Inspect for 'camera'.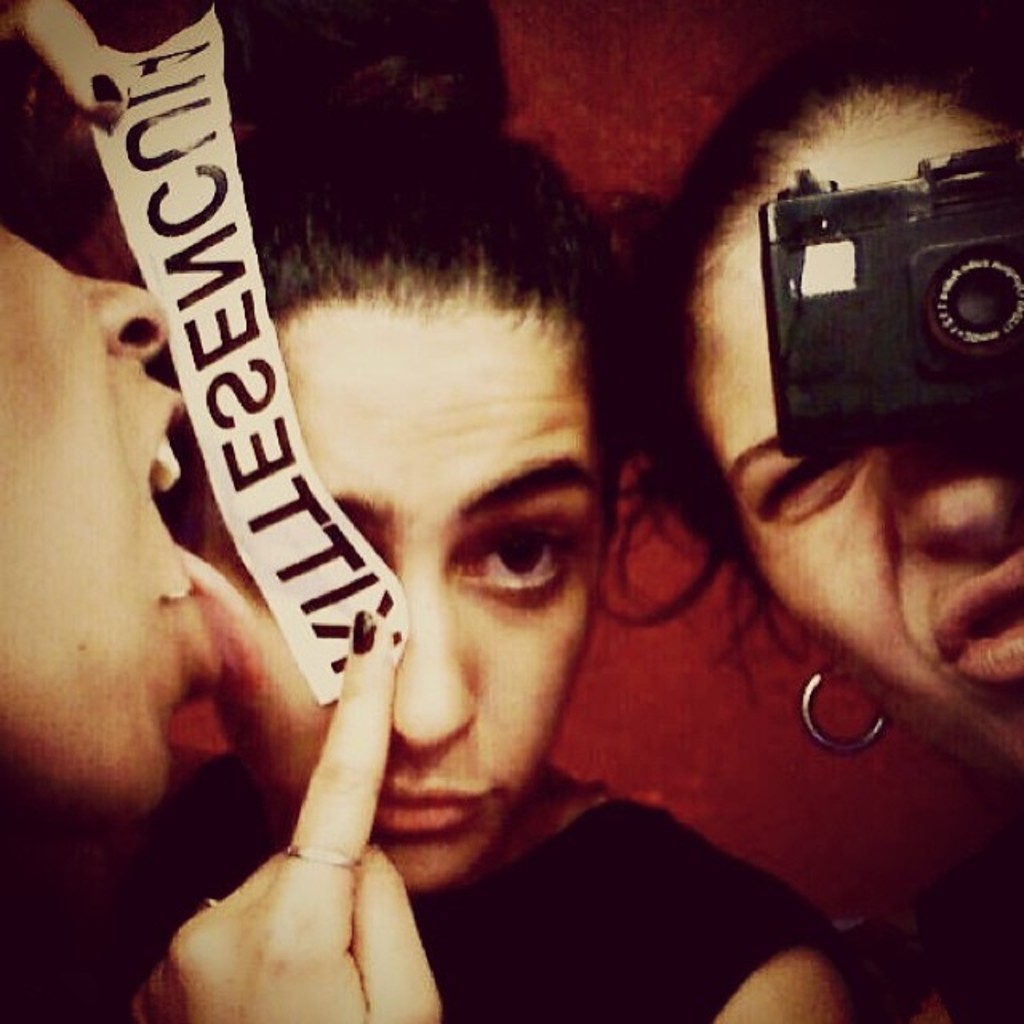
Inspection: 754, 133, 1022, 462.
